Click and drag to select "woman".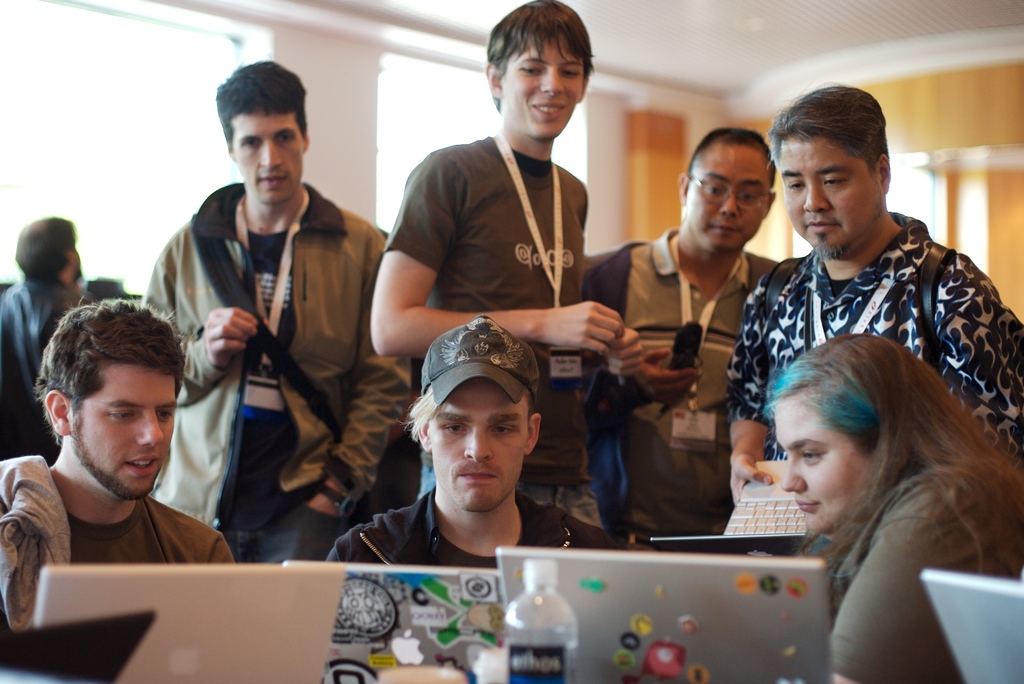
Selection: <bbox>719, 298, 1023, 660</bbox>.
